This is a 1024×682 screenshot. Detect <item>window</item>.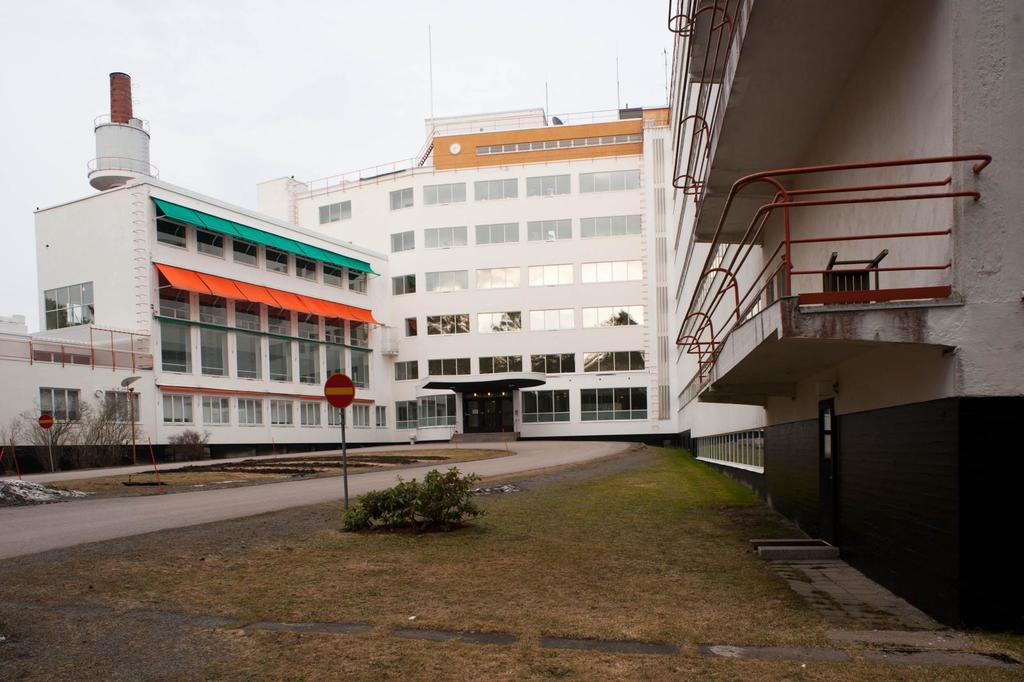
left=316, top=200, right=351, bottom=223.
